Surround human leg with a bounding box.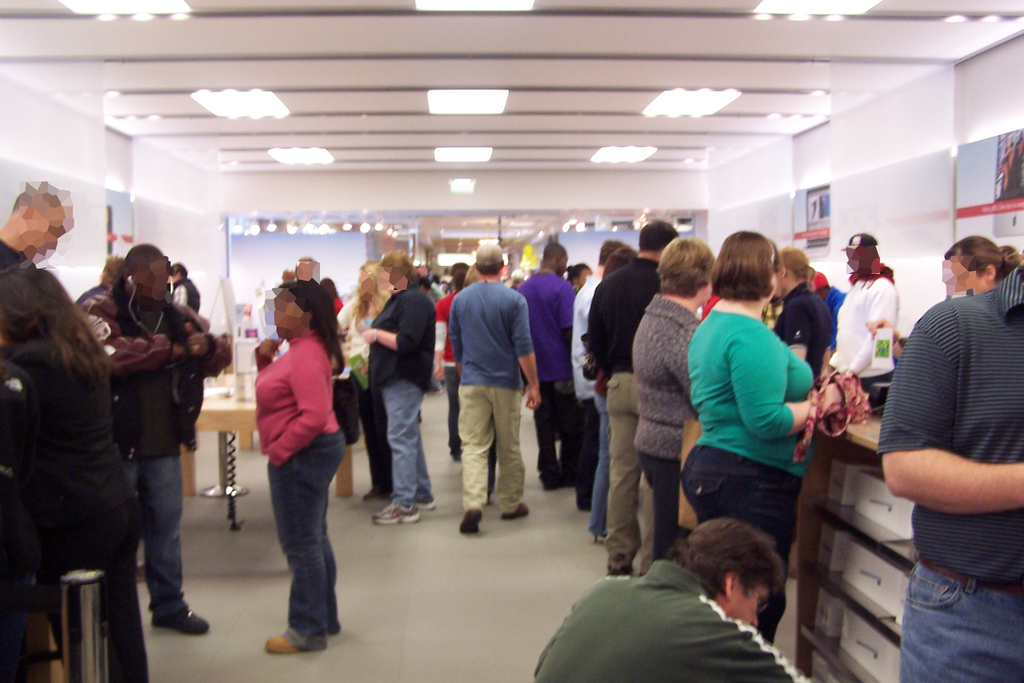
pyautogui.locateOnScreen(609, 378, 627, 569).
